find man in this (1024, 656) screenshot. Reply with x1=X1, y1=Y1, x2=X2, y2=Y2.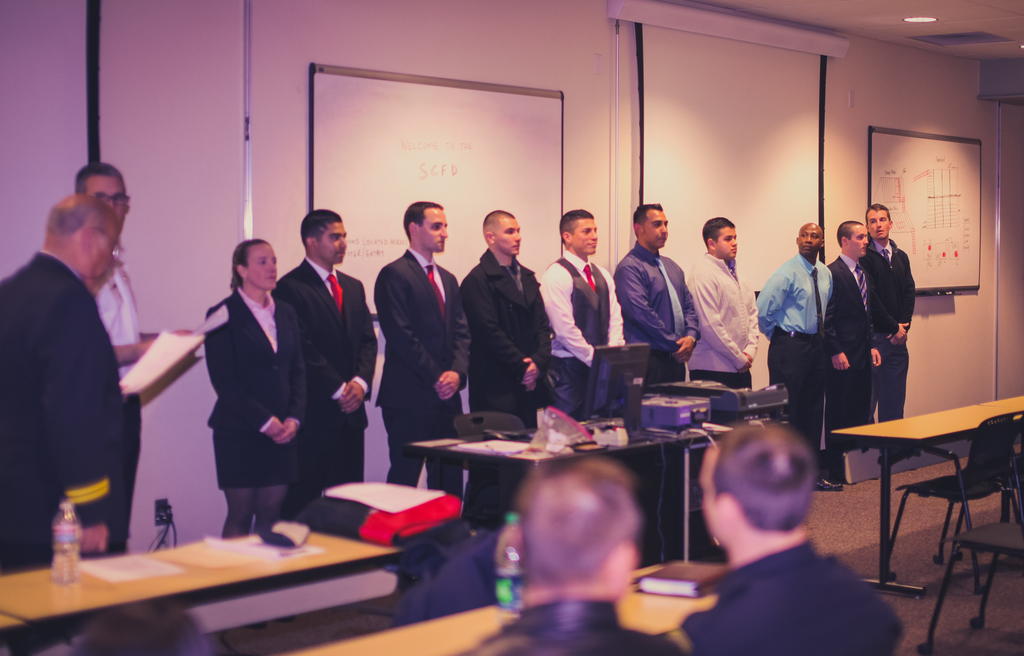
x1=610, y1=198, x2=696, y2=380.
